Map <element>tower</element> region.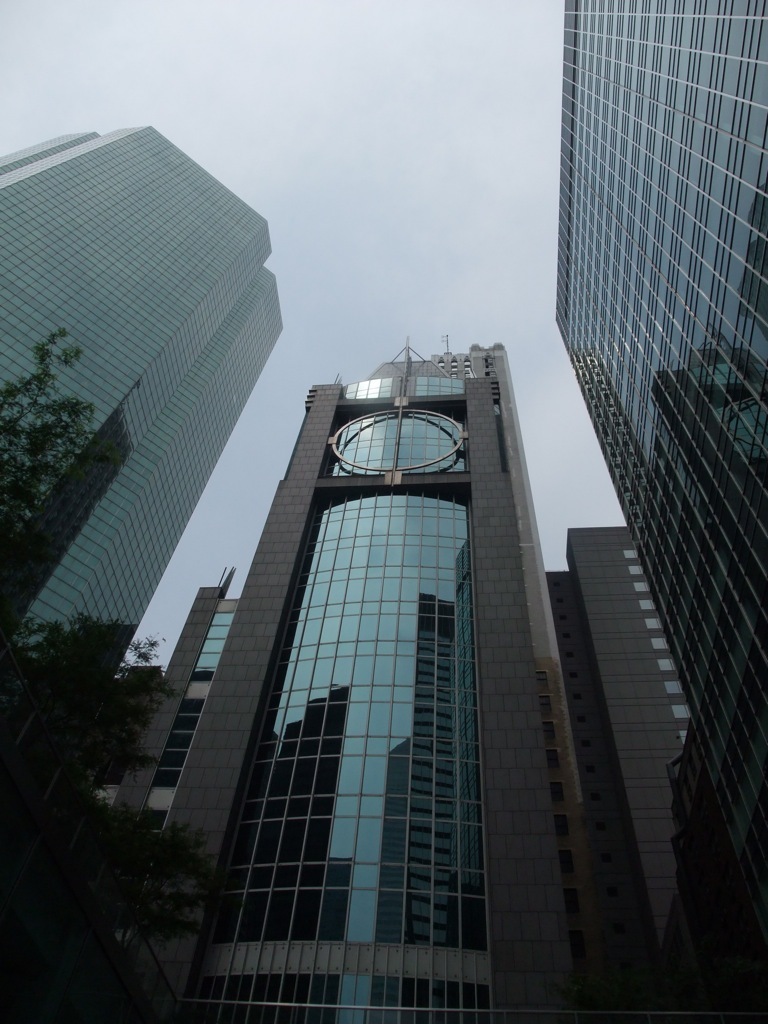
Mapped to x1=174, y1=281, x2=599, y2=1023.
